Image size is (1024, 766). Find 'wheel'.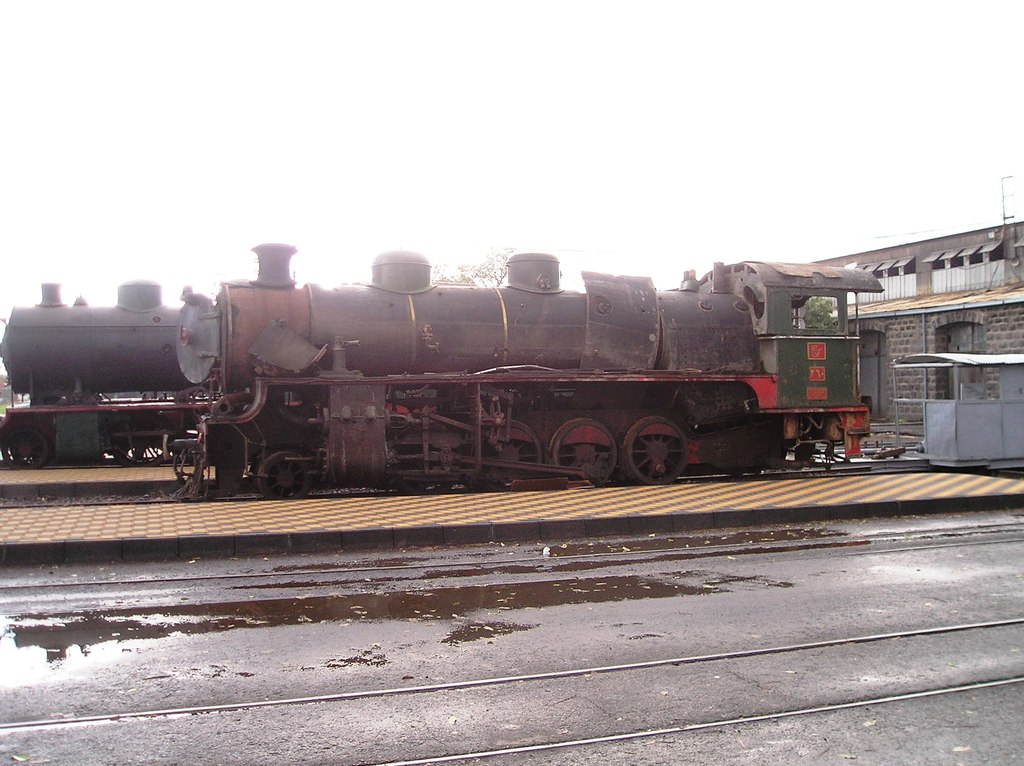
bbox=(466, 419, 542, 491).
